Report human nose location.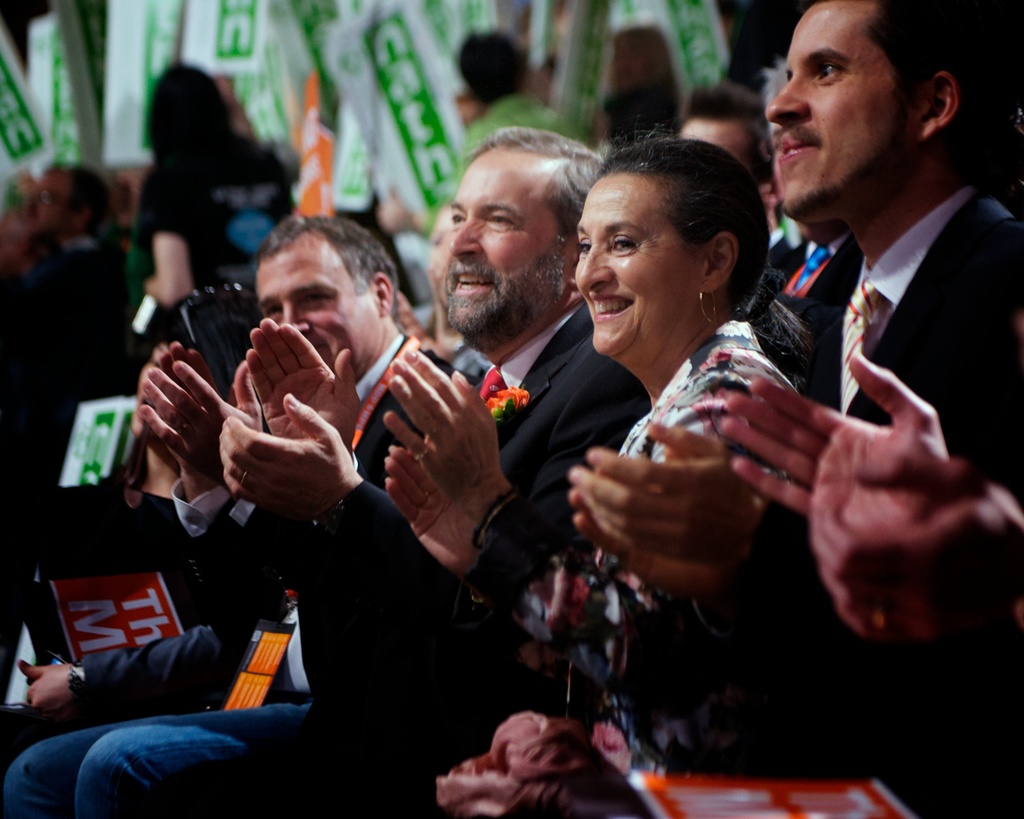
Report: (762,74,807,127).
